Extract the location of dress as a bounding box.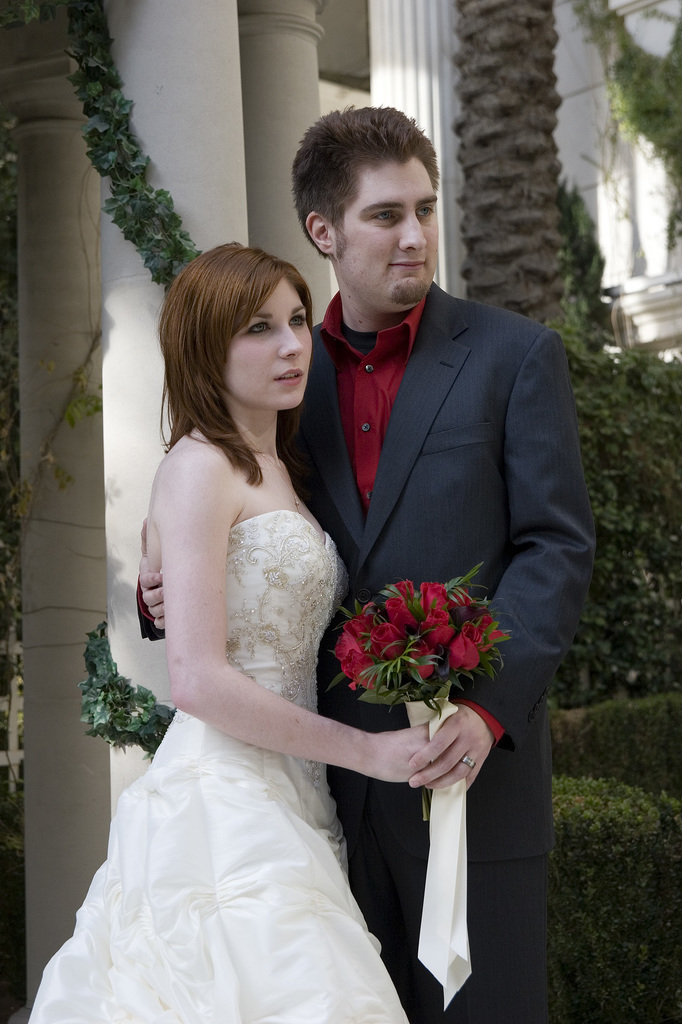
(22,514,415,1023).
